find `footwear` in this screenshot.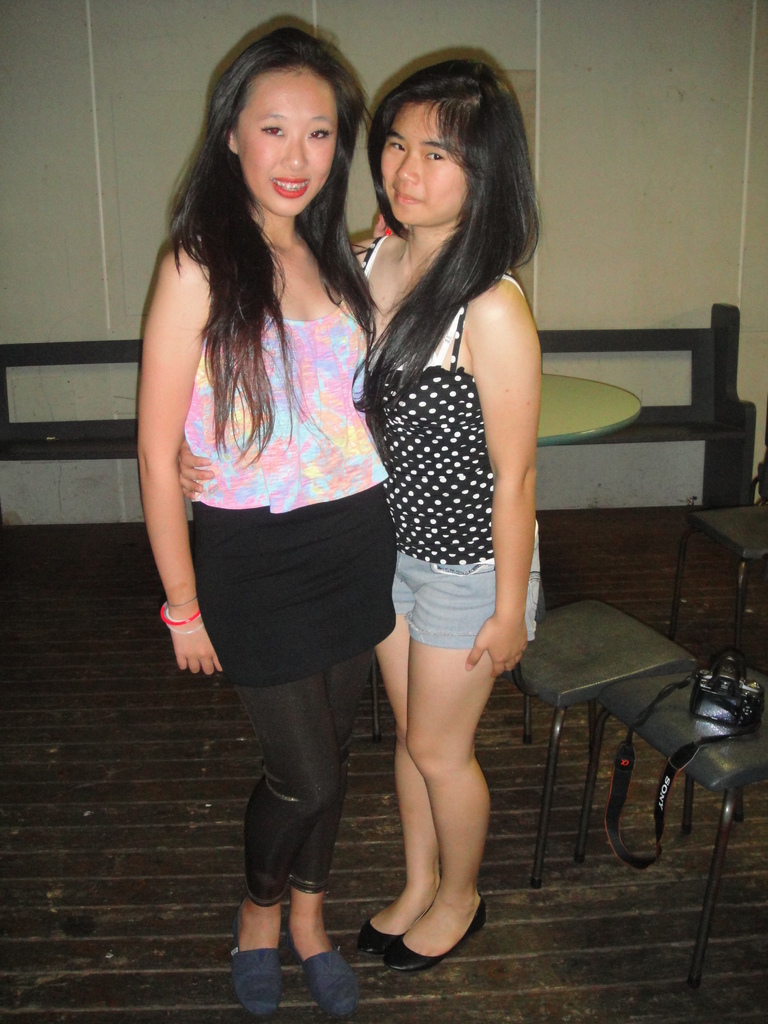
The bounding box for `footwear` is <box>236,913,354,1004</box>.
